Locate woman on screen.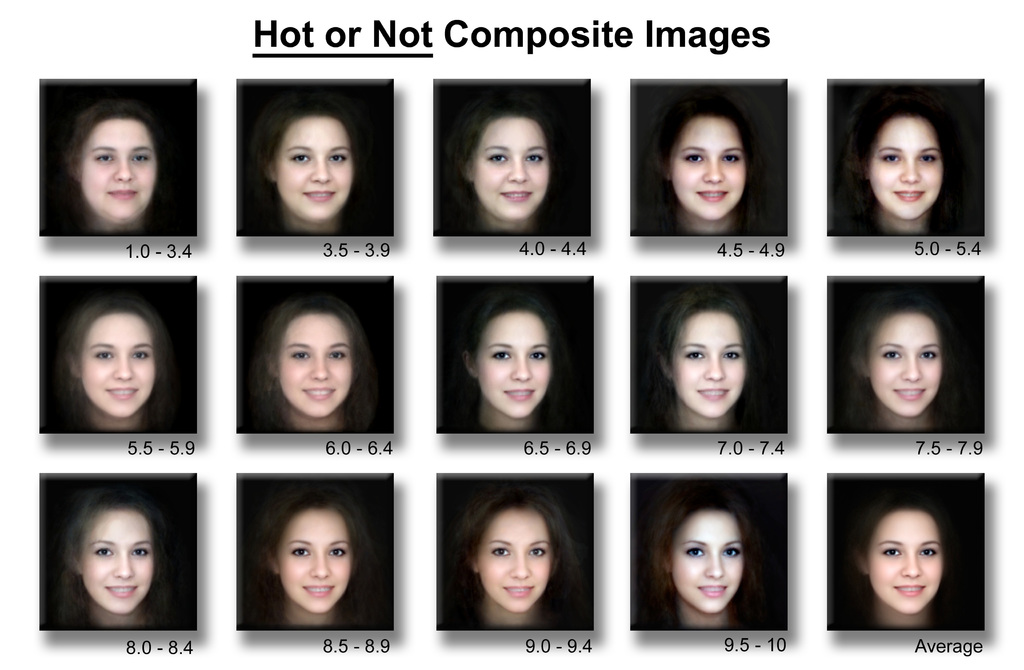
On screen at Rect(264, 298, 372, 434).
